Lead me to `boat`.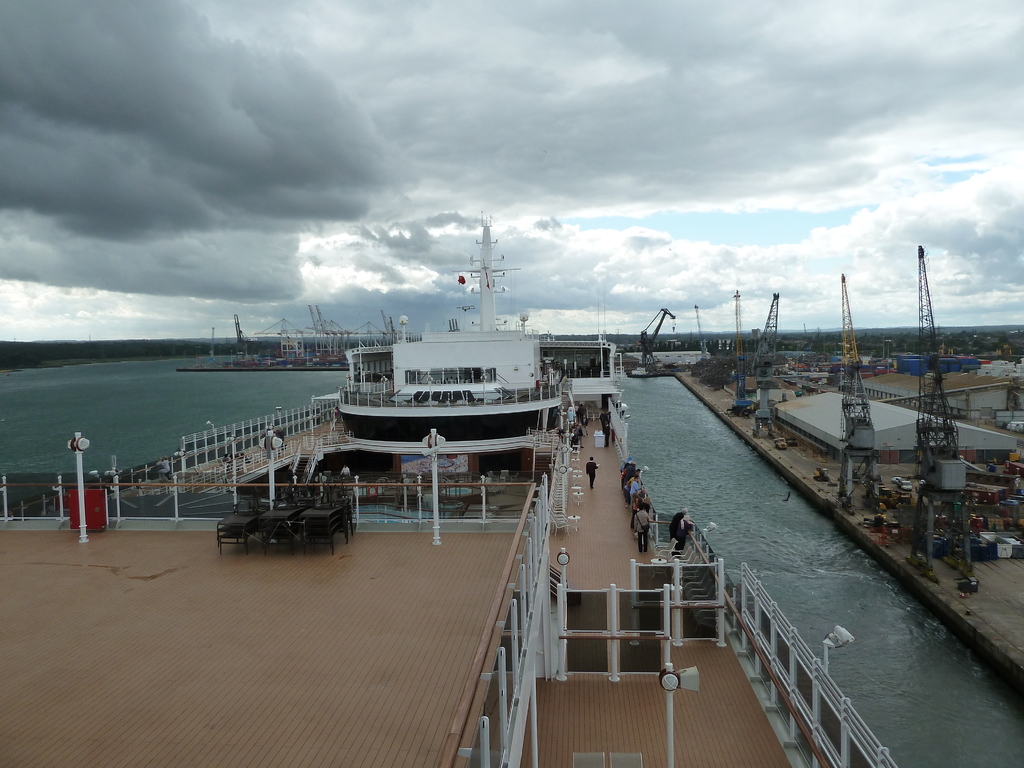
Lead to 0/204/904/767.
